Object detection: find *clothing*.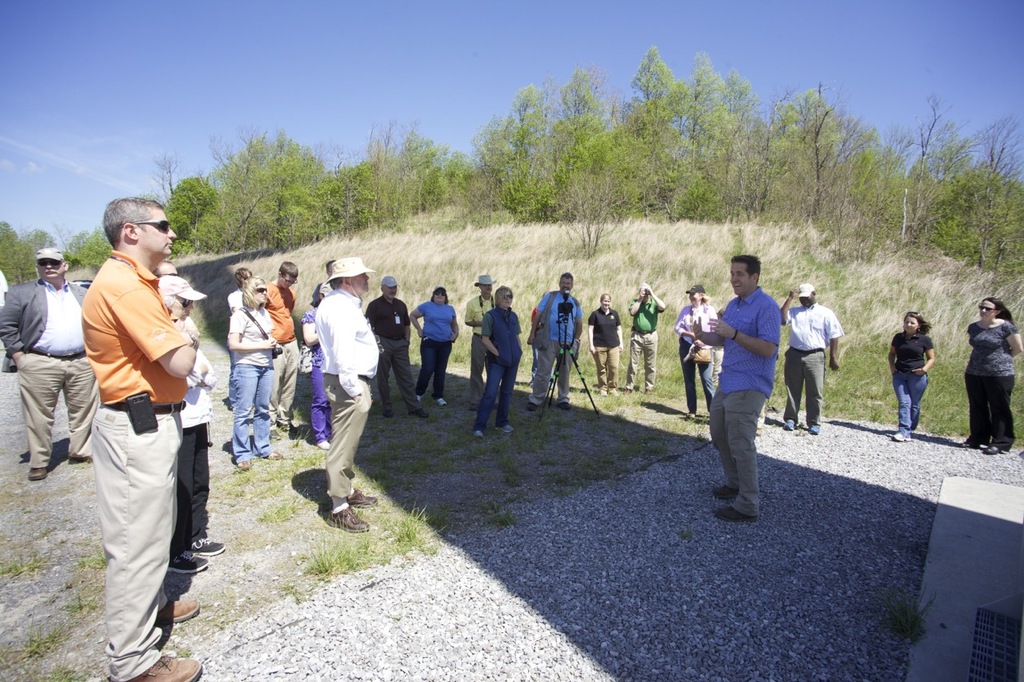
Rect(229, 282, 247, 401).
